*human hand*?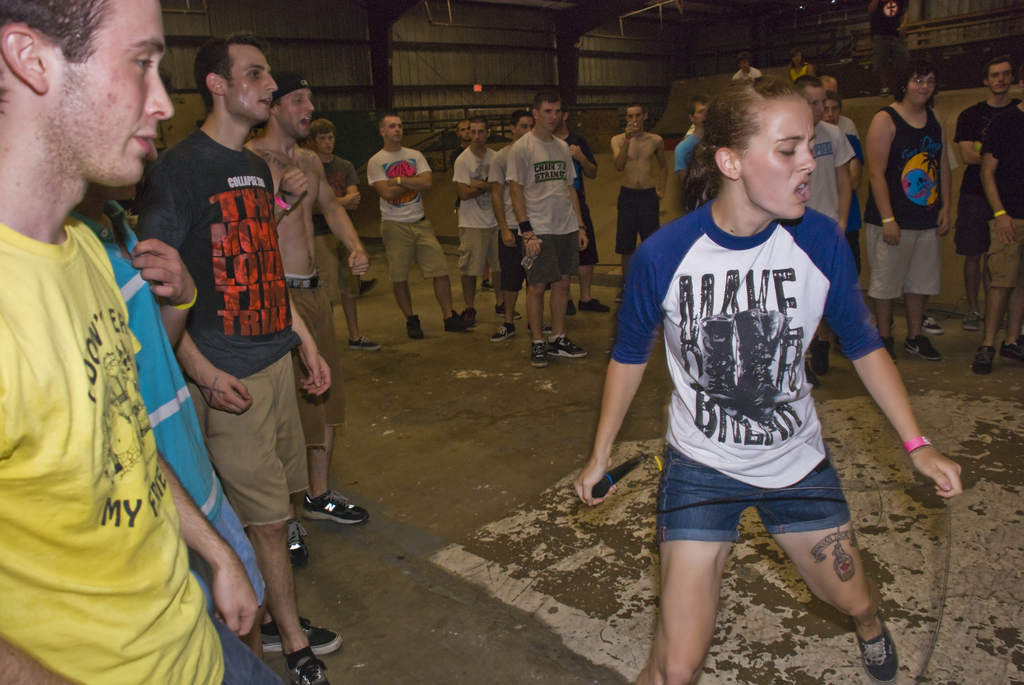
bbox(345, 192, 363, 214)
